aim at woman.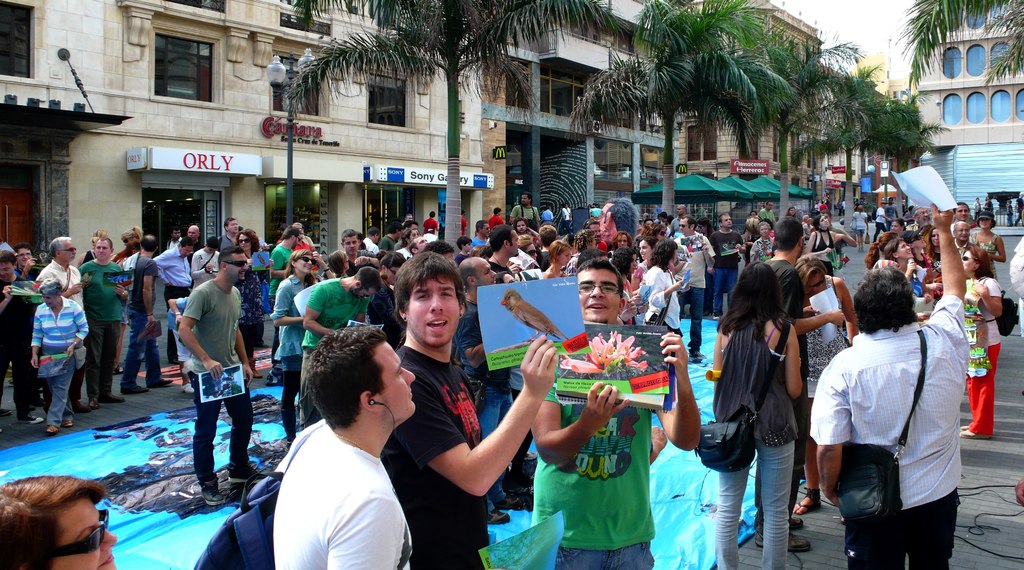
Aimed at detection(881, 238, 934, 305).
